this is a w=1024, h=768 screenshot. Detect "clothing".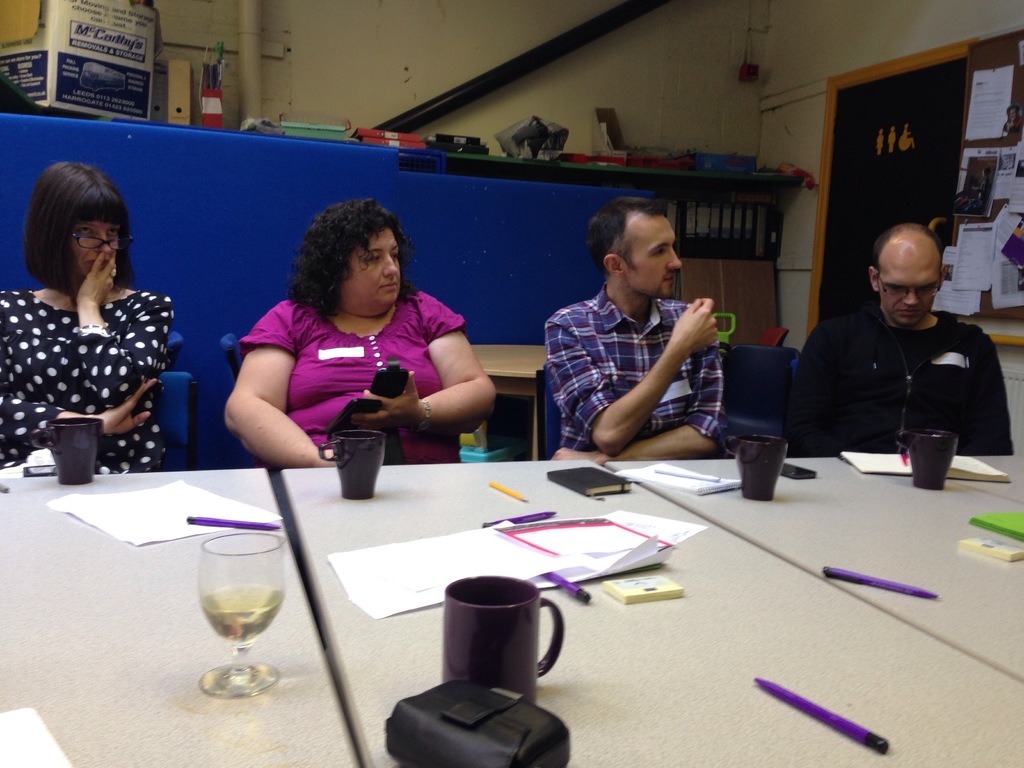
bbox=[783, 306, 1015, 457].
